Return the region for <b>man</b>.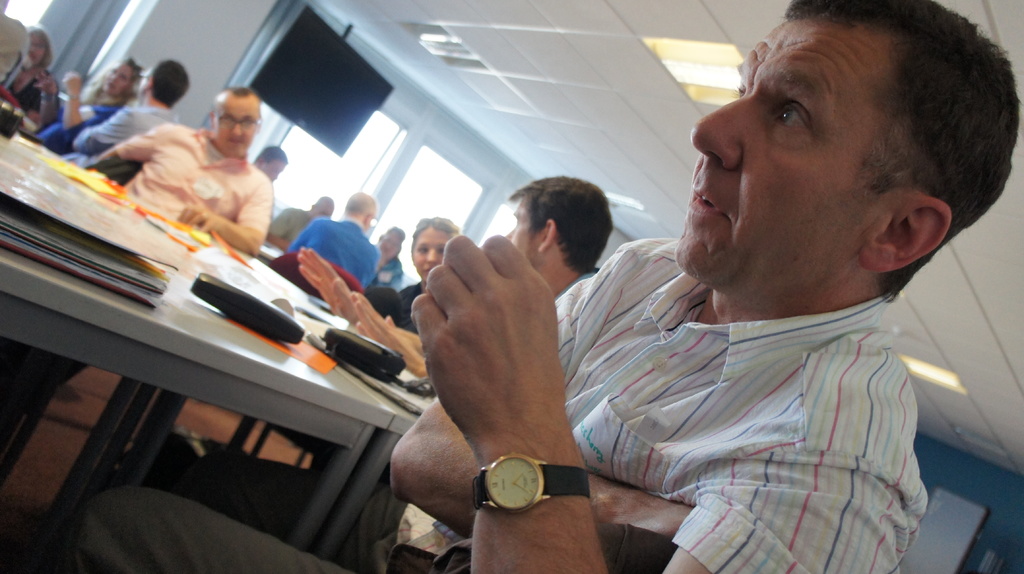
left=70, top=90, right=275, bottom=255.
